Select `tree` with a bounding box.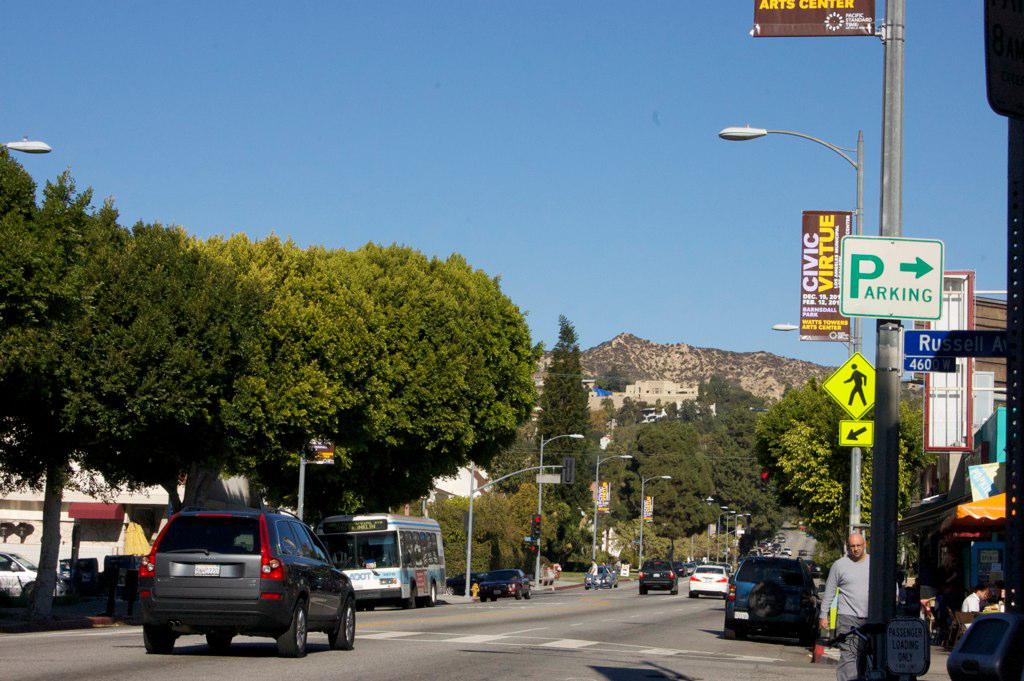
<bbox>744, 379, 929, 569</bbox>.
